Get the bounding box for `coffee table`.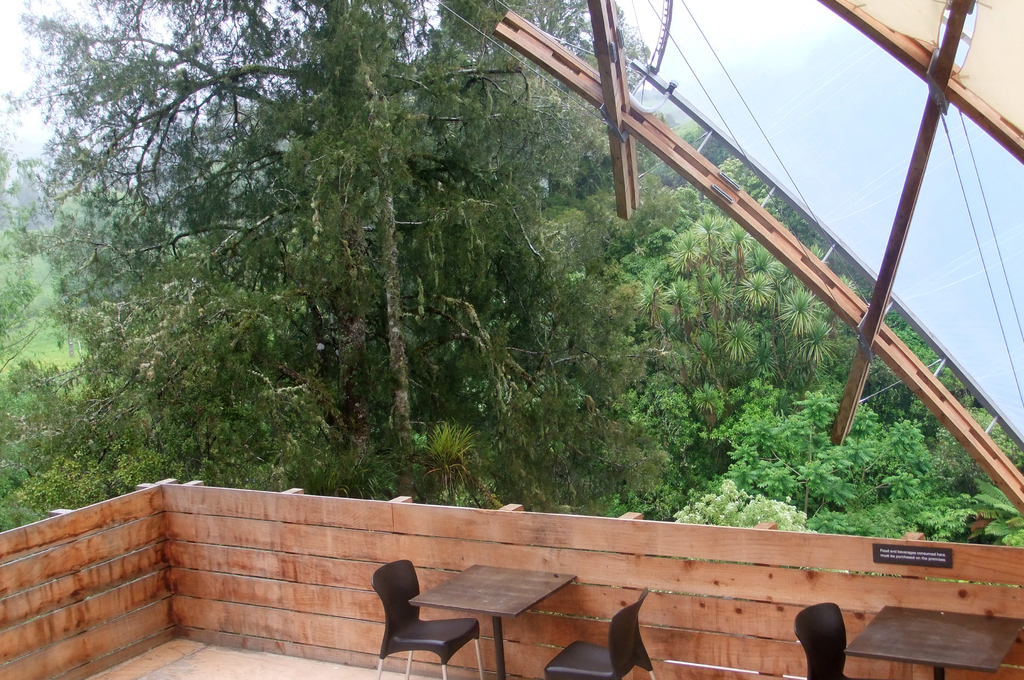
845:602:1023:679.
